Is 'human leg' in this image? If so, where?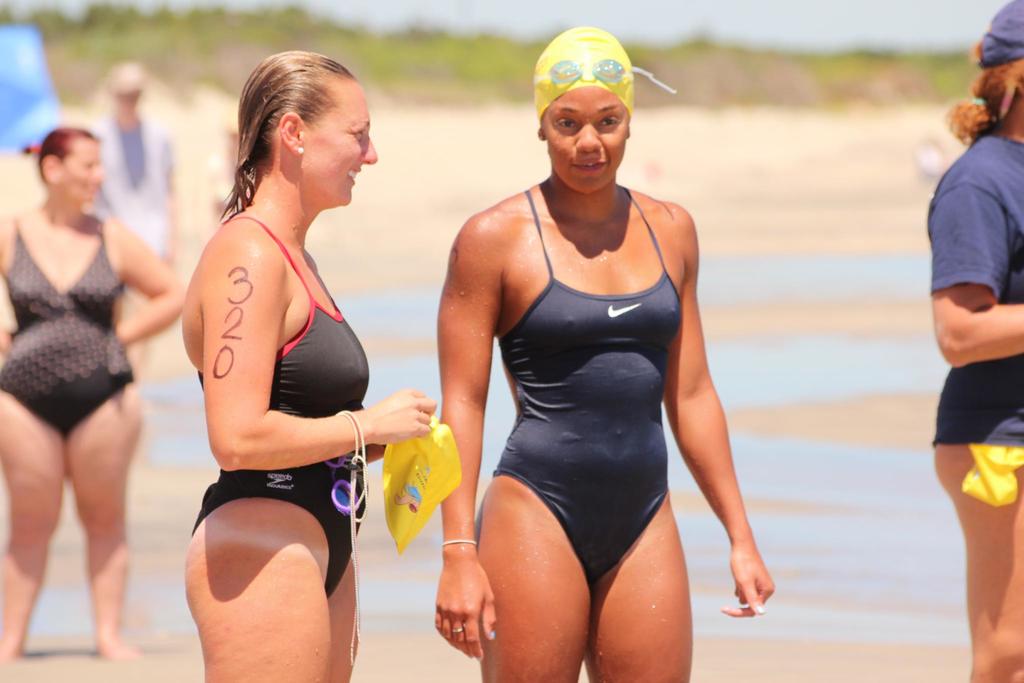
Yes, at x1=582 y1=498 x2=691 y2=682.
